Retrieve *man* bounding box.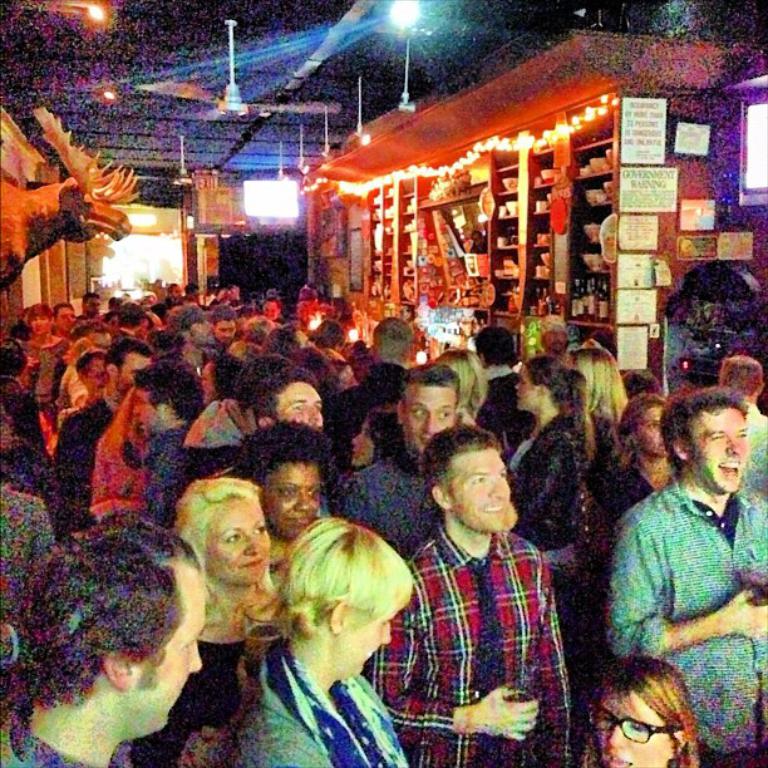
Bounding box: locate(213, 310, 236, 344).
